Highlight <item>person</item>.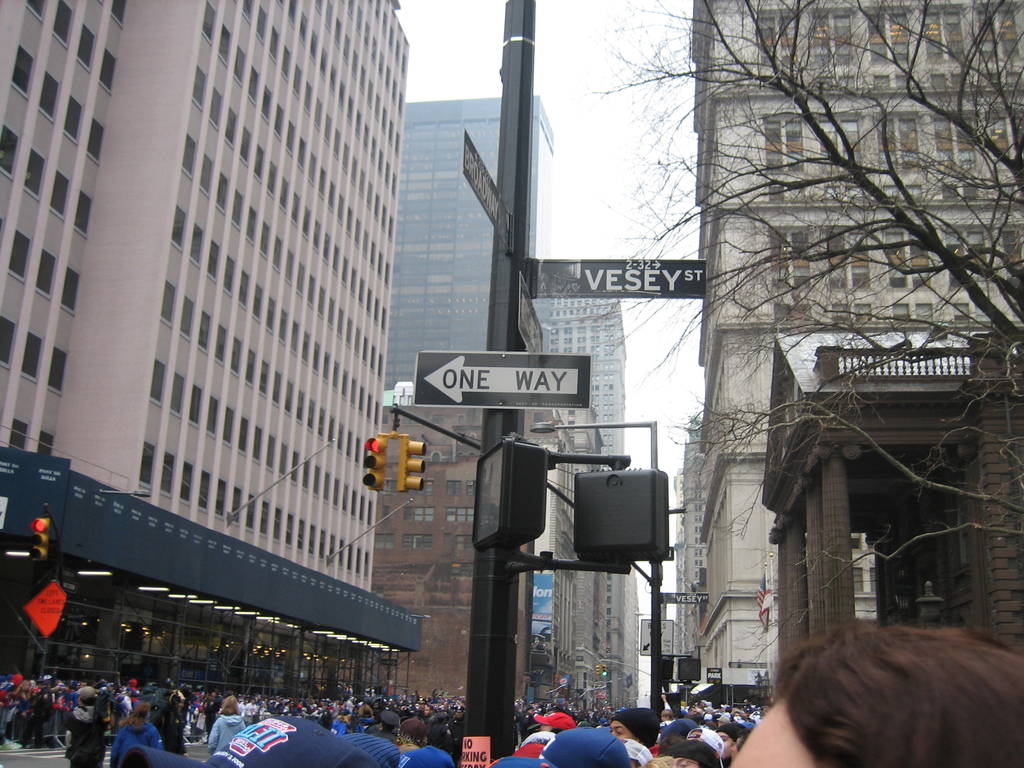
Highlighted region: 405,715,421,740.
